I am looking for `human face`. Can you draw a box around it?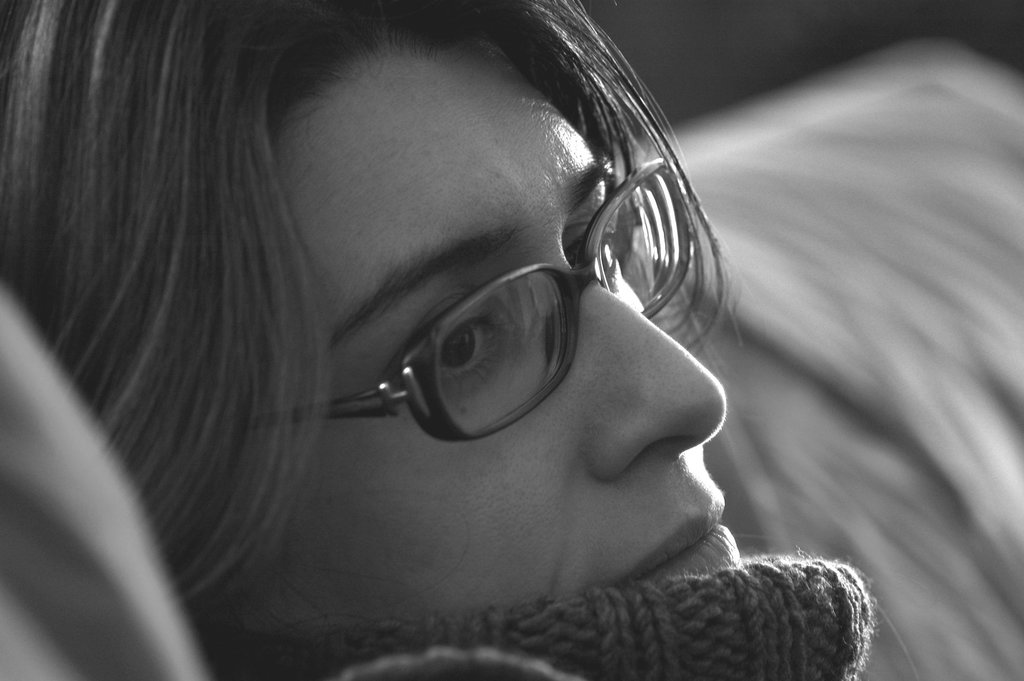
Sure, the bounding box is box=[239, 49, 739, 628].
